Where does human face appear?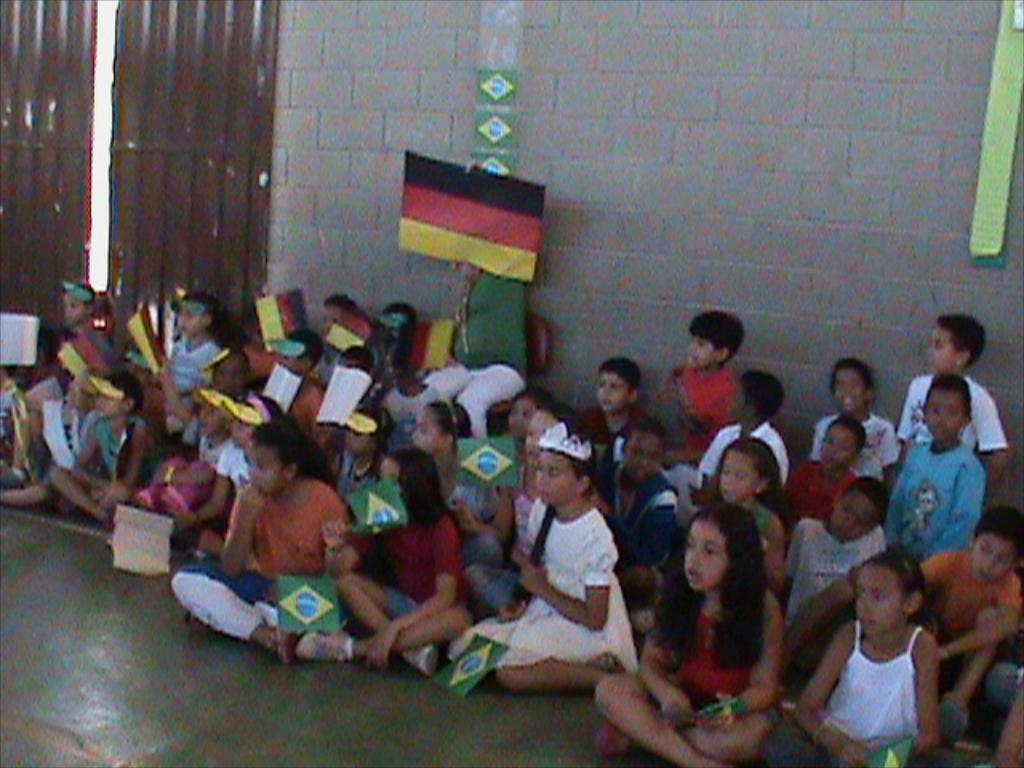
Appears at {"x1": 826, "y1": 363, "x2": 867, "y2": 418}.
